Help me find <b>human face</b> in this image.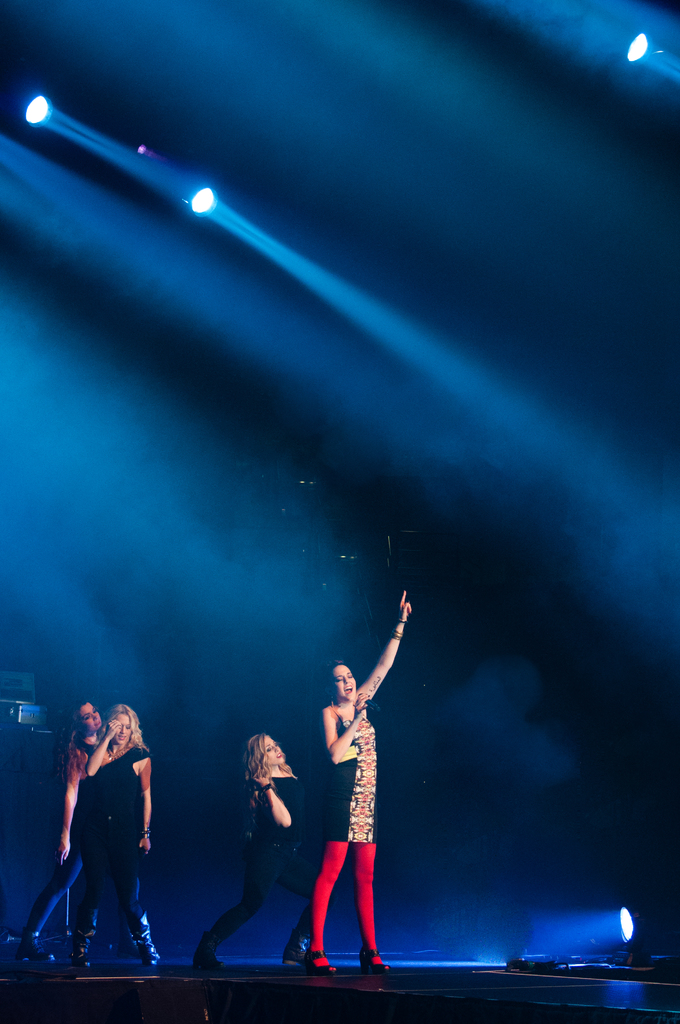
Found it: Rect(266, 735, 286, 763).
